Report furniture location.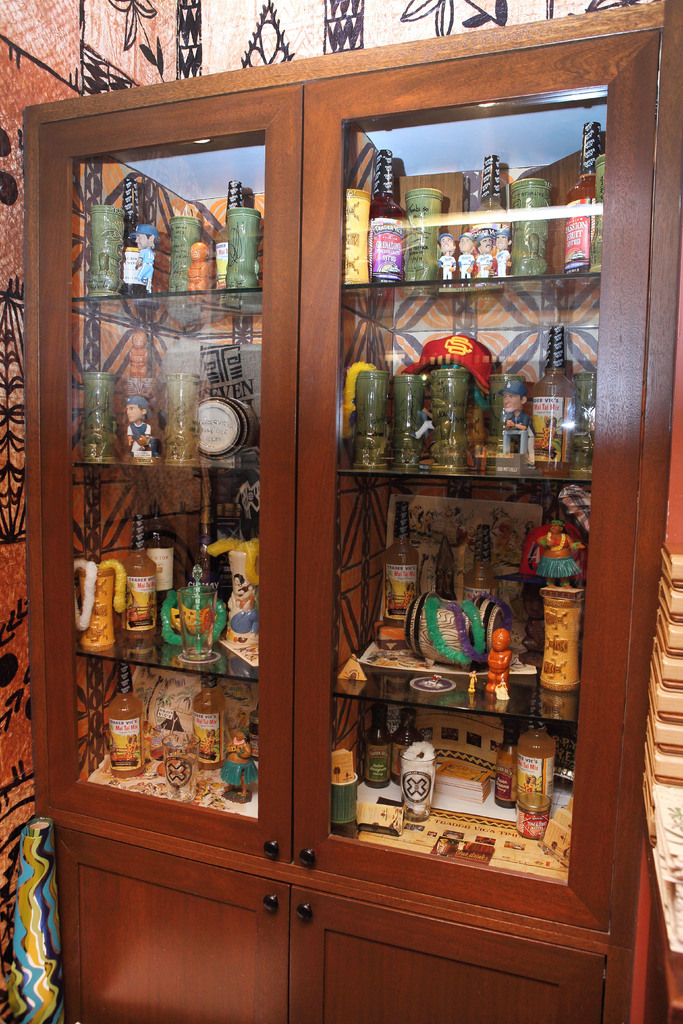
Report: (20, 0, 682, 1023).
